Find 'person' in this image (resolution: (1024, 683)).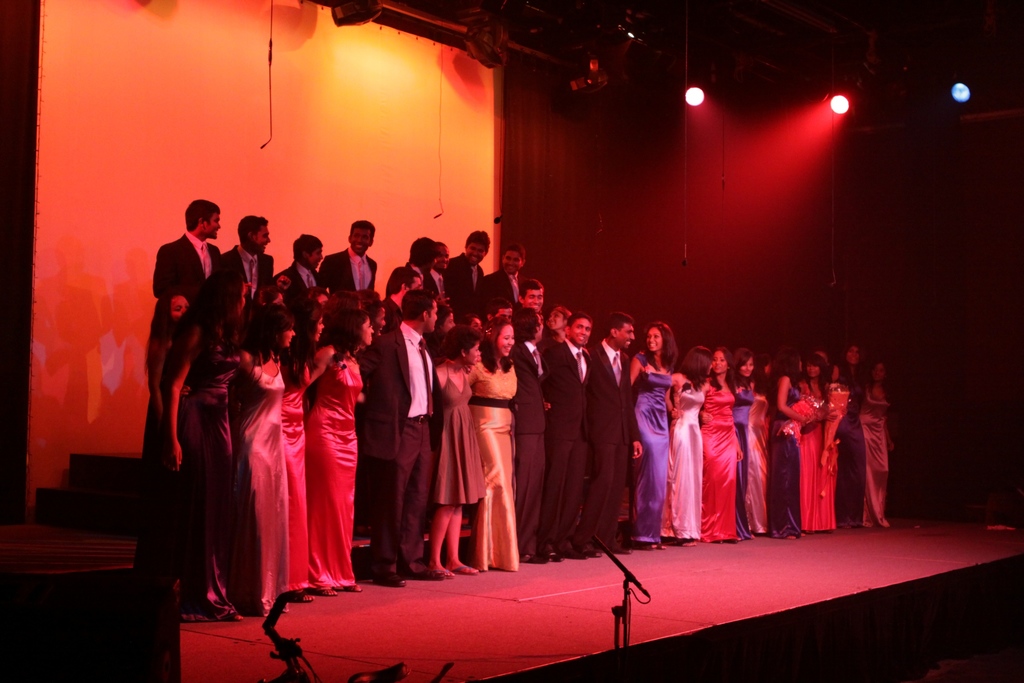
[426,308,452,357].
